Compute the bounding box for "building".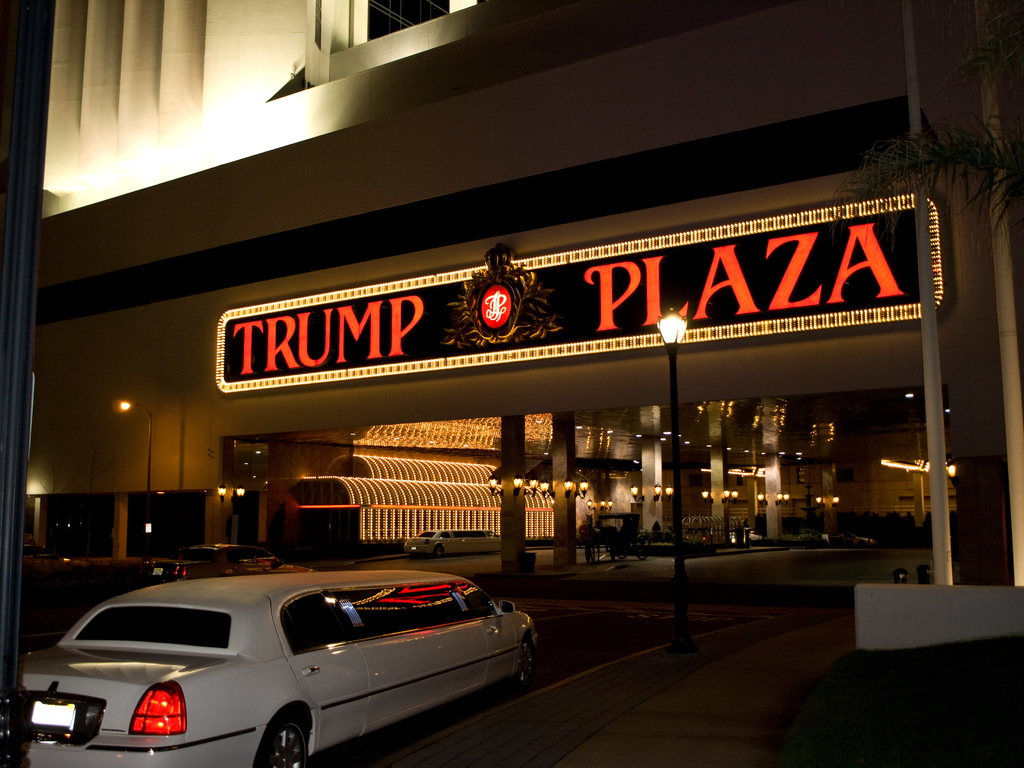
25,0,1023,650.
